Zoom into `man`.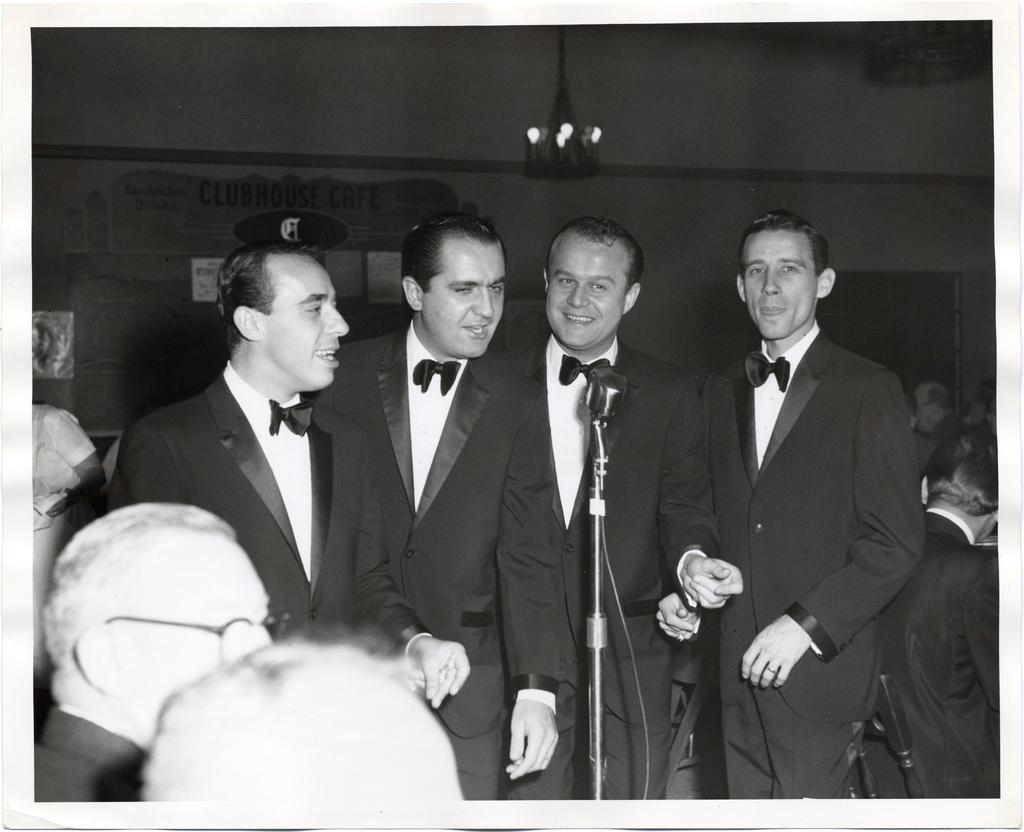
Zoom target: <bbox>490, 219, 703, 802</bbox>.
